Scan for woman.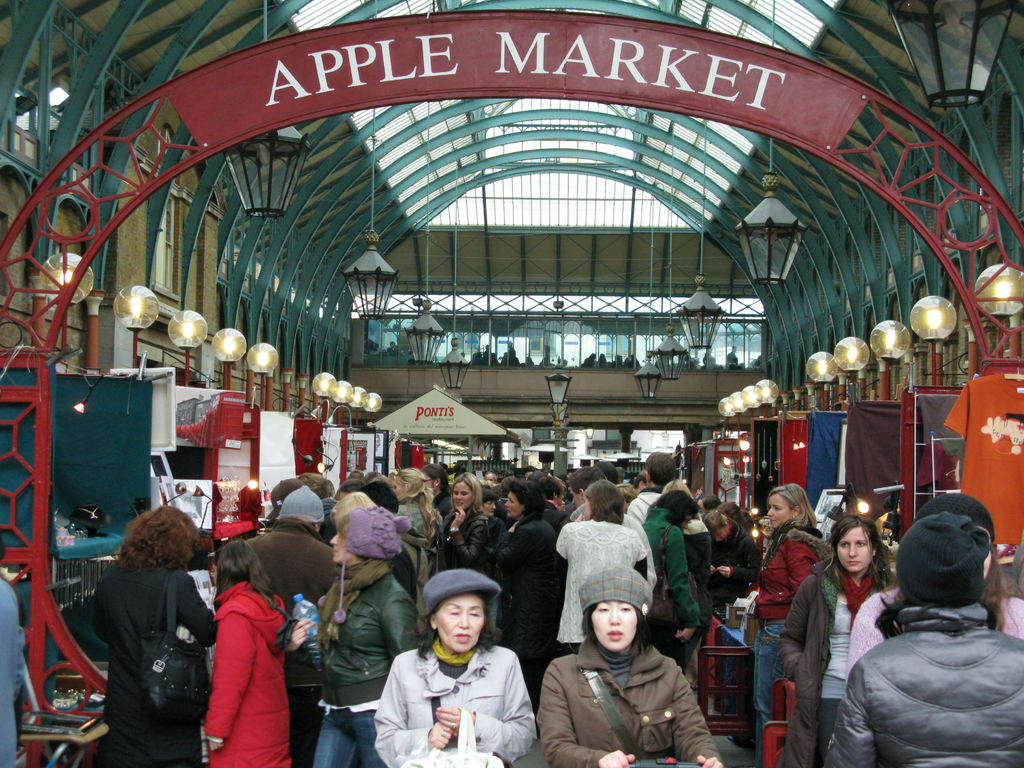
Scan result: 503 477 564 678.
